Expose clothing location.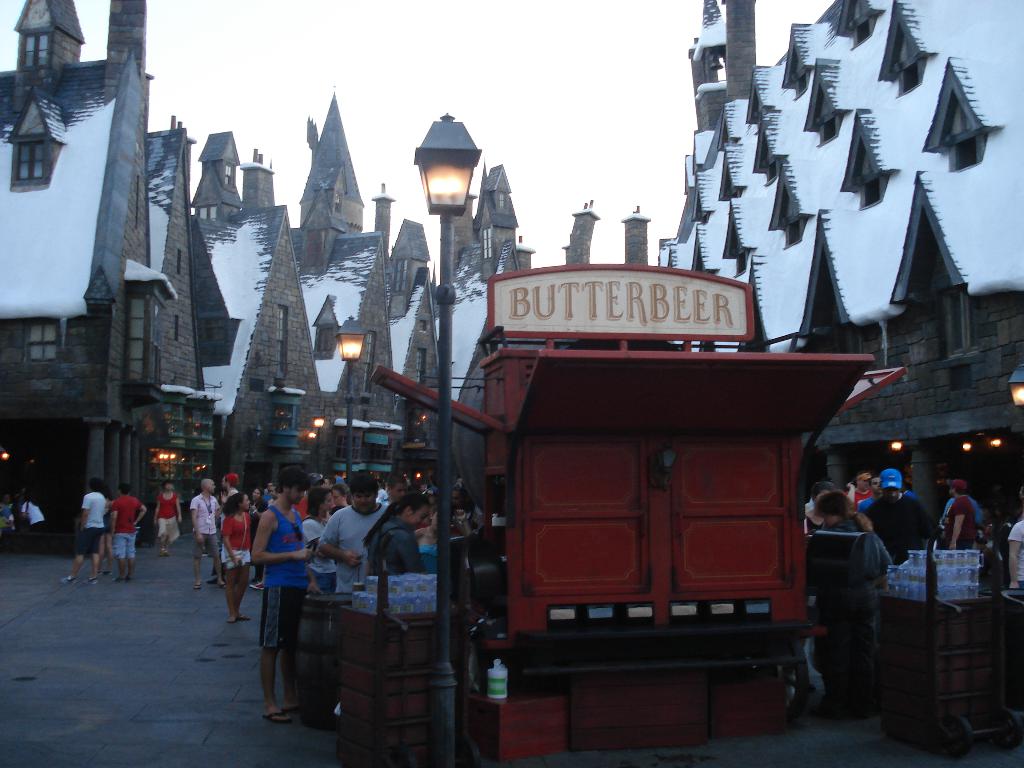
Exposed at <box>291,492,308,520</box>.
